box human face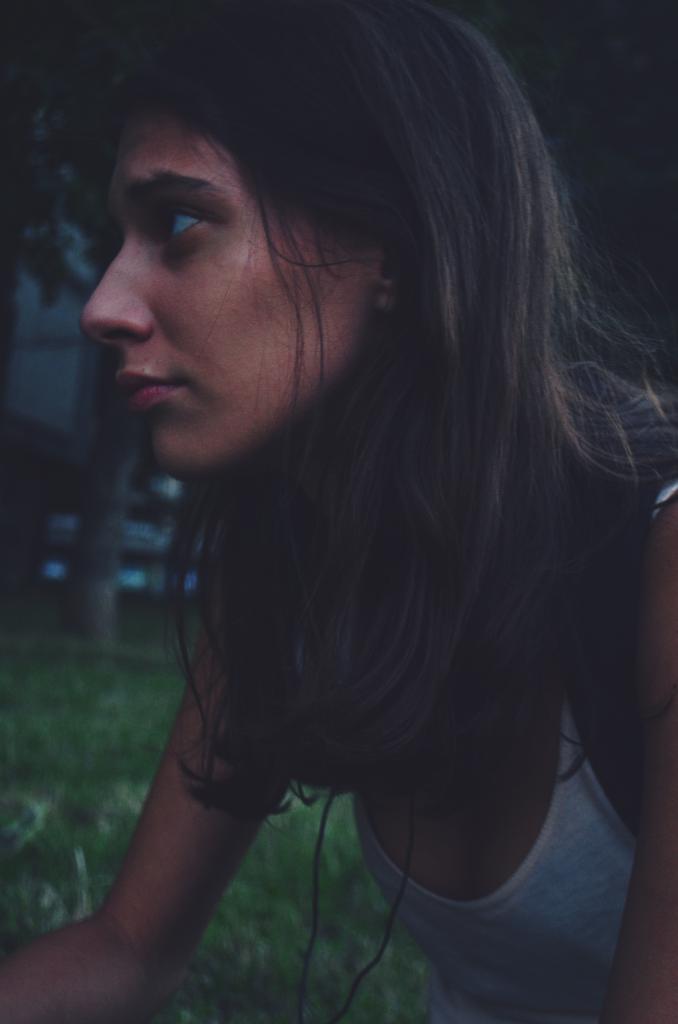
bbox(87, 94, 376, 483)
